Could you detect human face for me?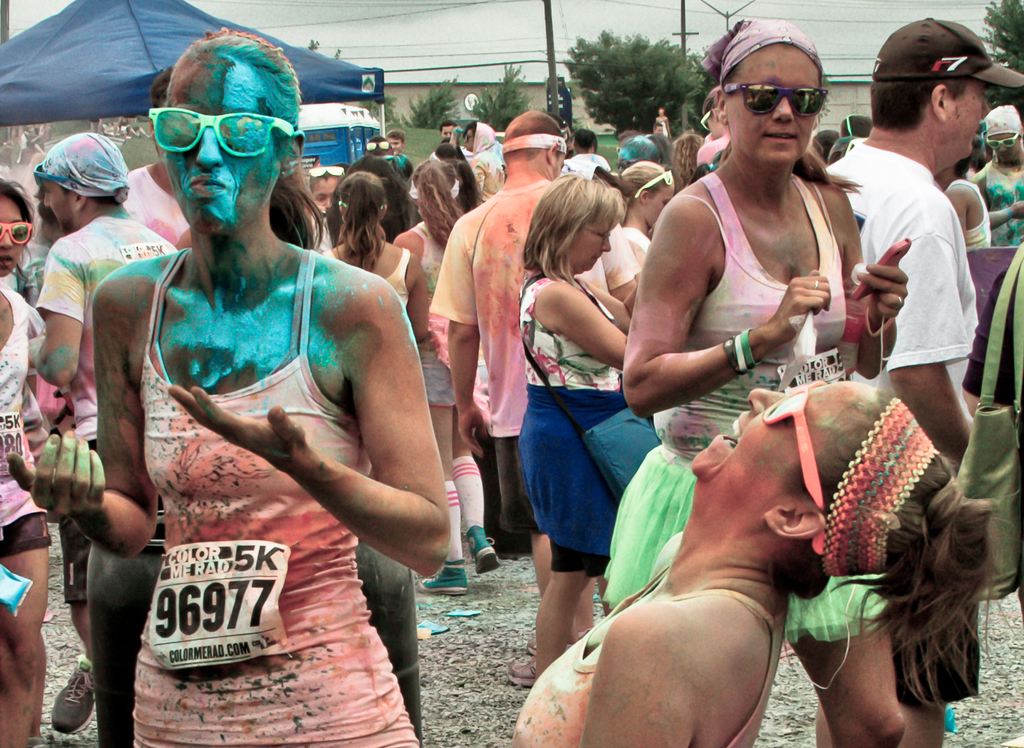
Detection result: {"x1": 0, "y1": 198, "x2": 28, "y2": 279}.
